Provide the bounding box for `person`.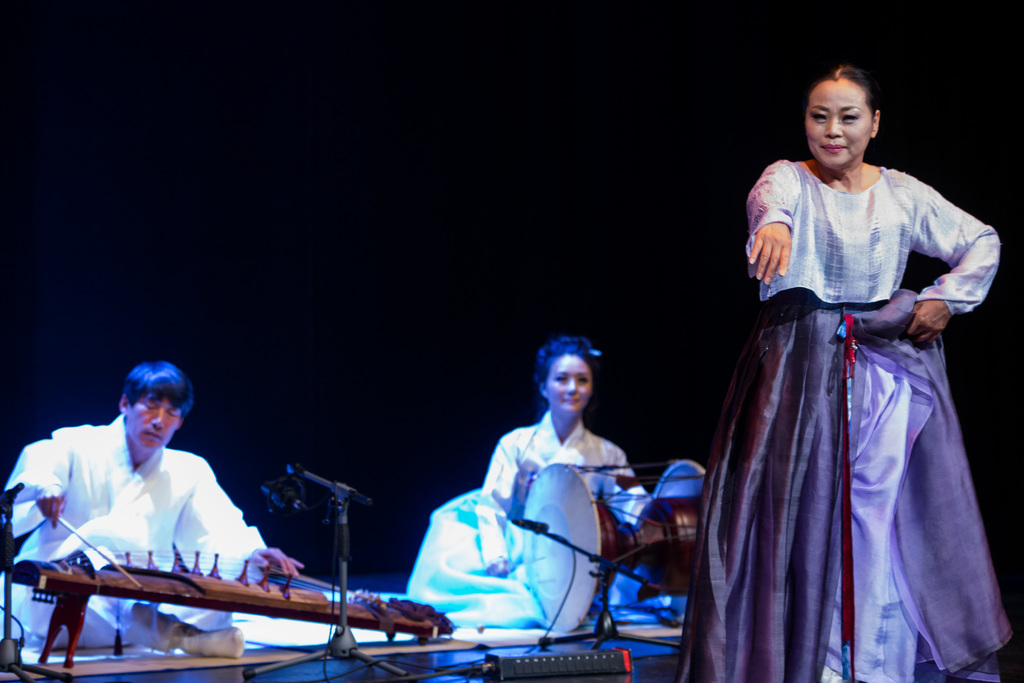
678,57,1018,682.
